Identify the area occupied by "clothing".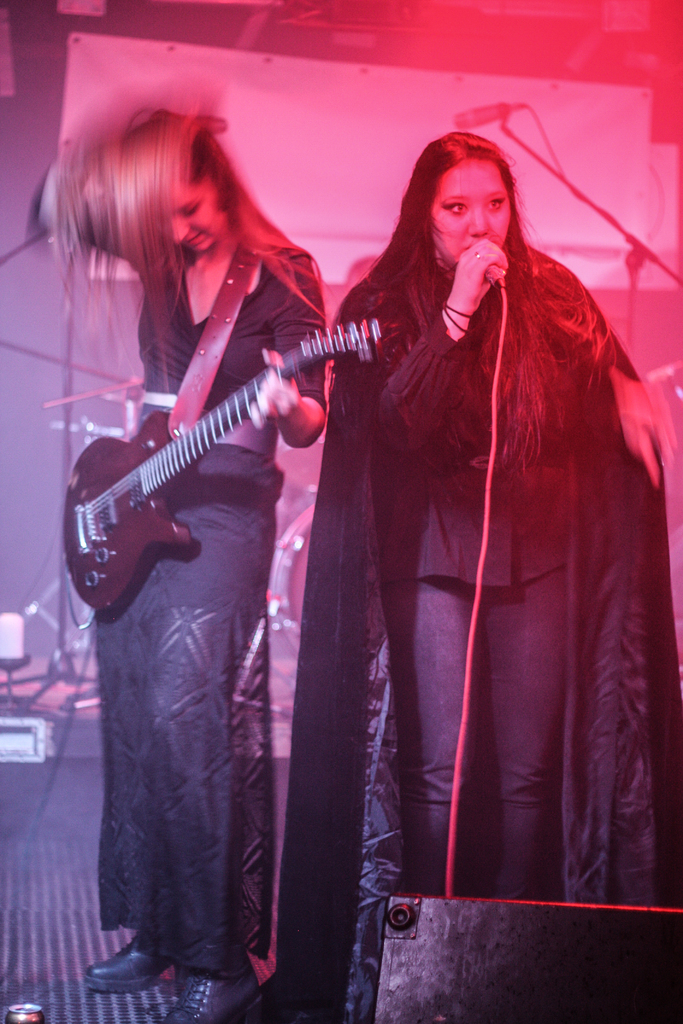
Area: (313, 236, 676, 1023).
